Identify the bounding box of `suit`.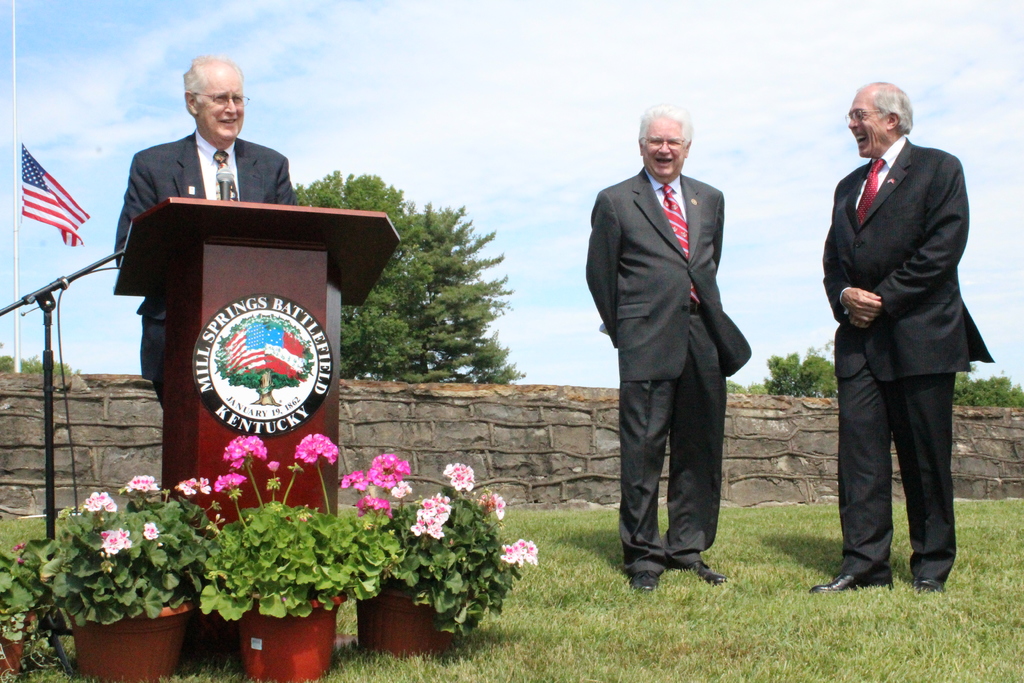
detection(581, 167, 750, 576).
